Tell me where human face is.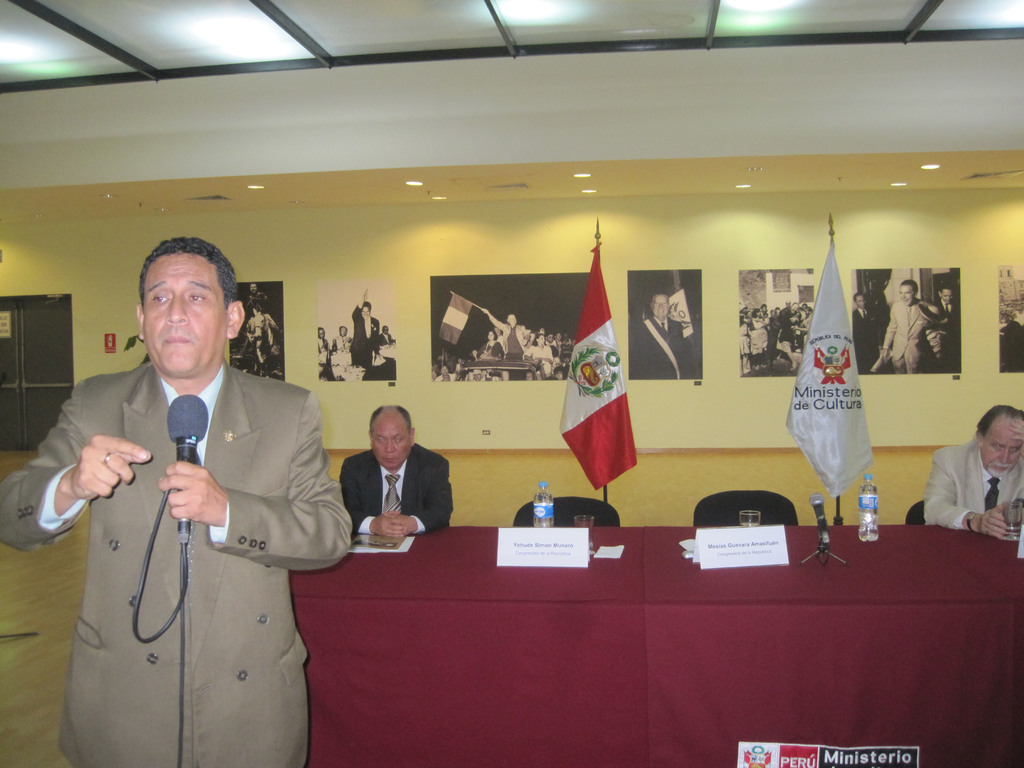
human face is at x1=140 y1=248 x2=227 y2=378.
